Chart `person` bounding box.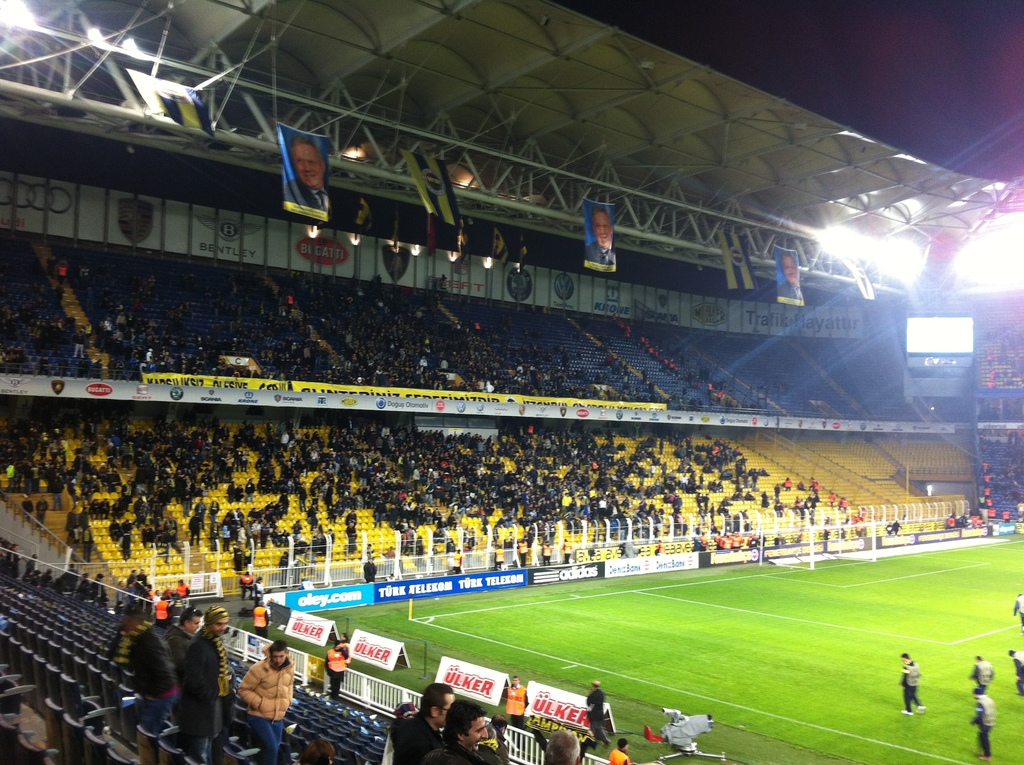
Charted: (left=970, top=656, right=995, bottom=689).
